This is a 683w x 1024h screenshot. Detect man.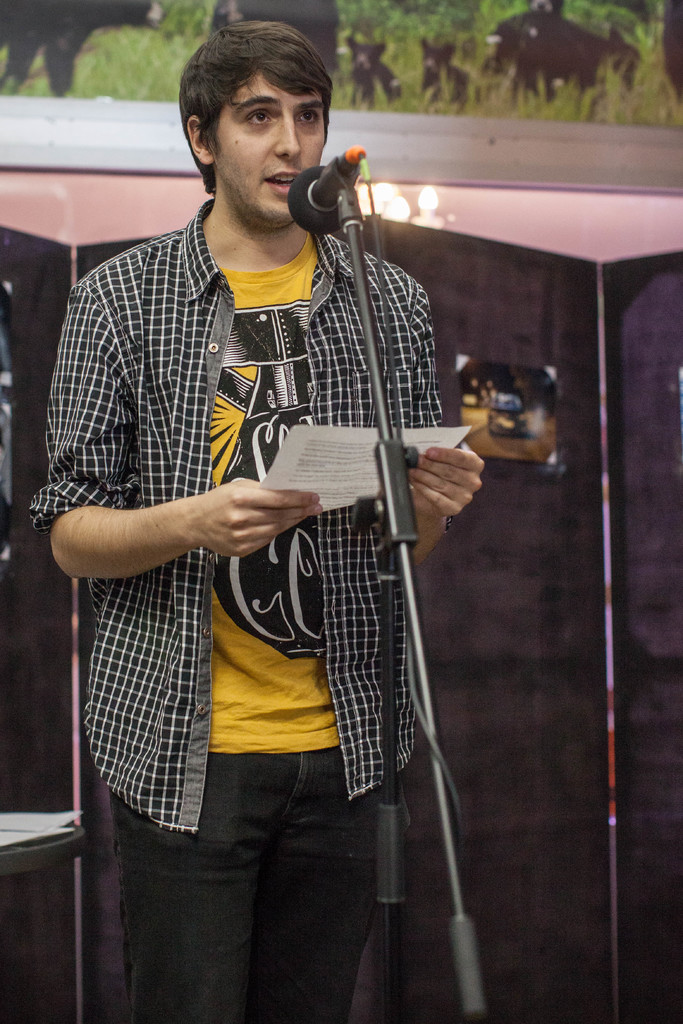
62,42,495,1013.
